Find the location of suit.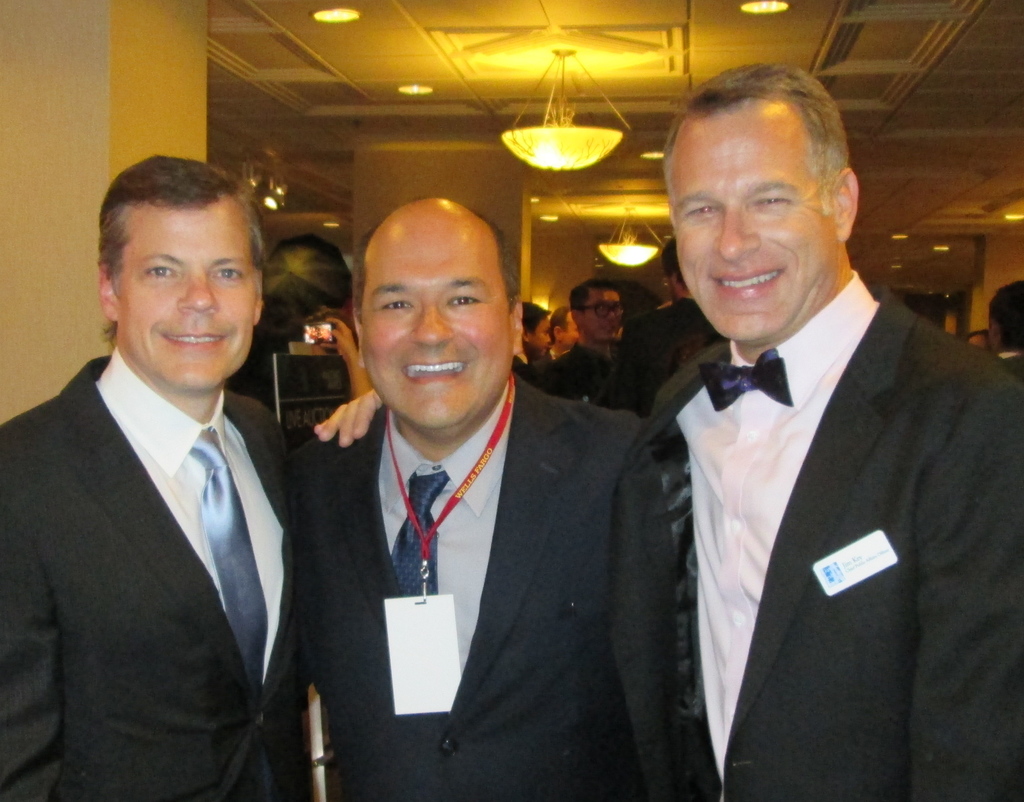
Location: crop(285, 367, 641, 801).
